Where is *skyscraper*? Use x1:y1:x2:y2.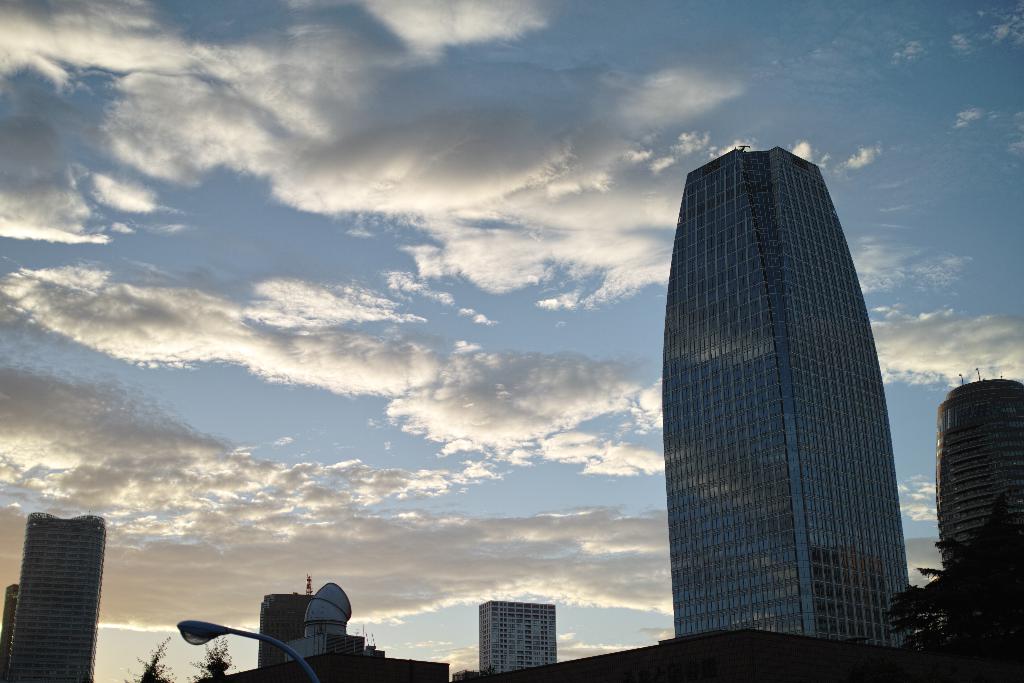
642:119:932:663.
